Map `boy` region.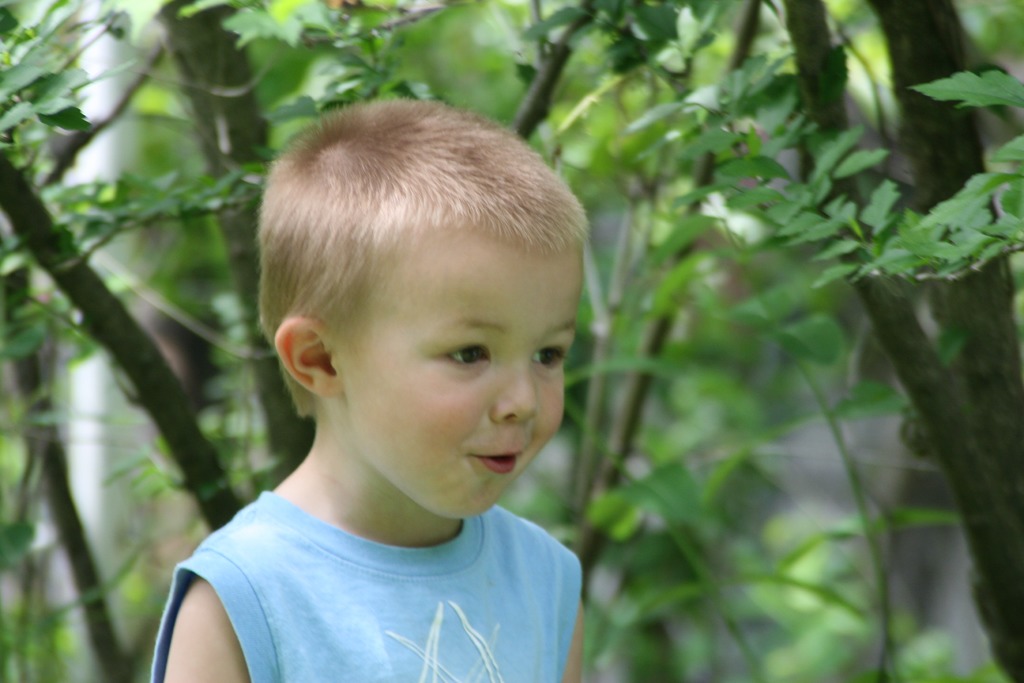
Mapped to {"x1": 145, "y1": 88, "x2": 646, "y2": 672}.
